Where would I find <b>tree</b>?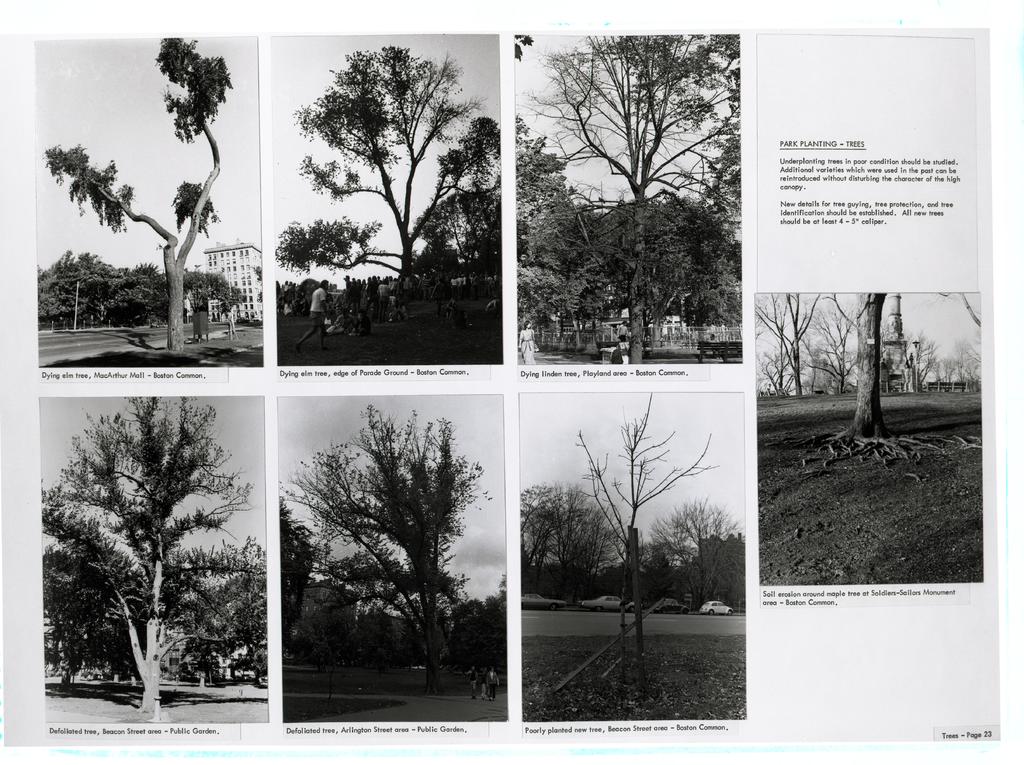
At Rect(515, 479, 588, 611).
